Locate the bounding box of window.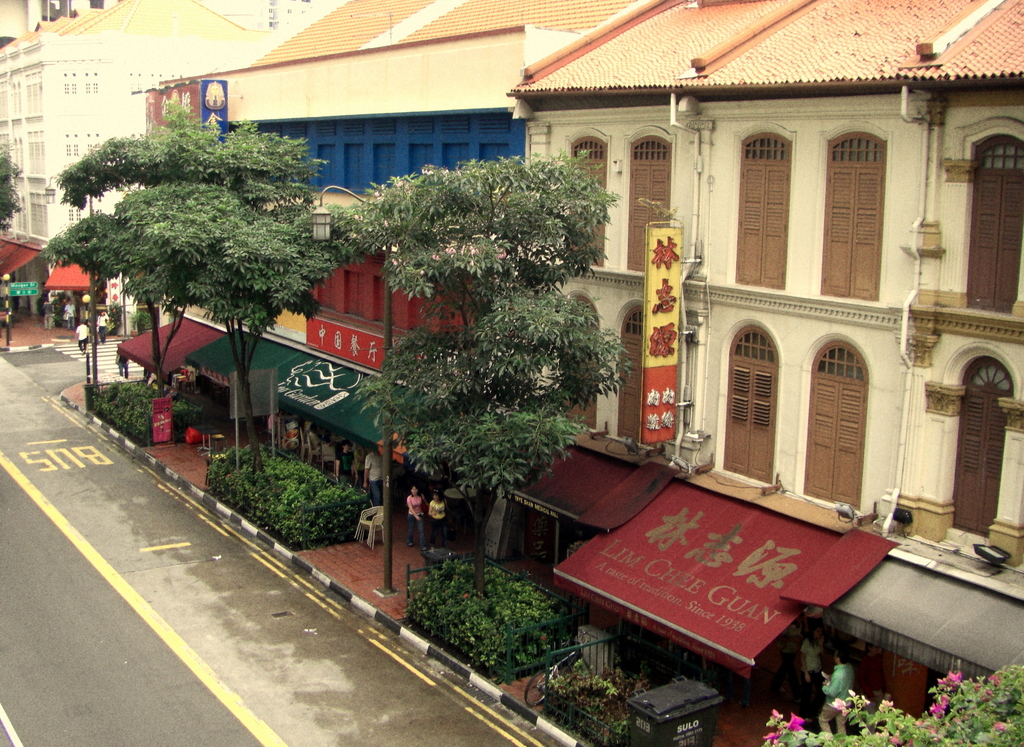
Bounding box: BBox(565, 132, 604, 263).
